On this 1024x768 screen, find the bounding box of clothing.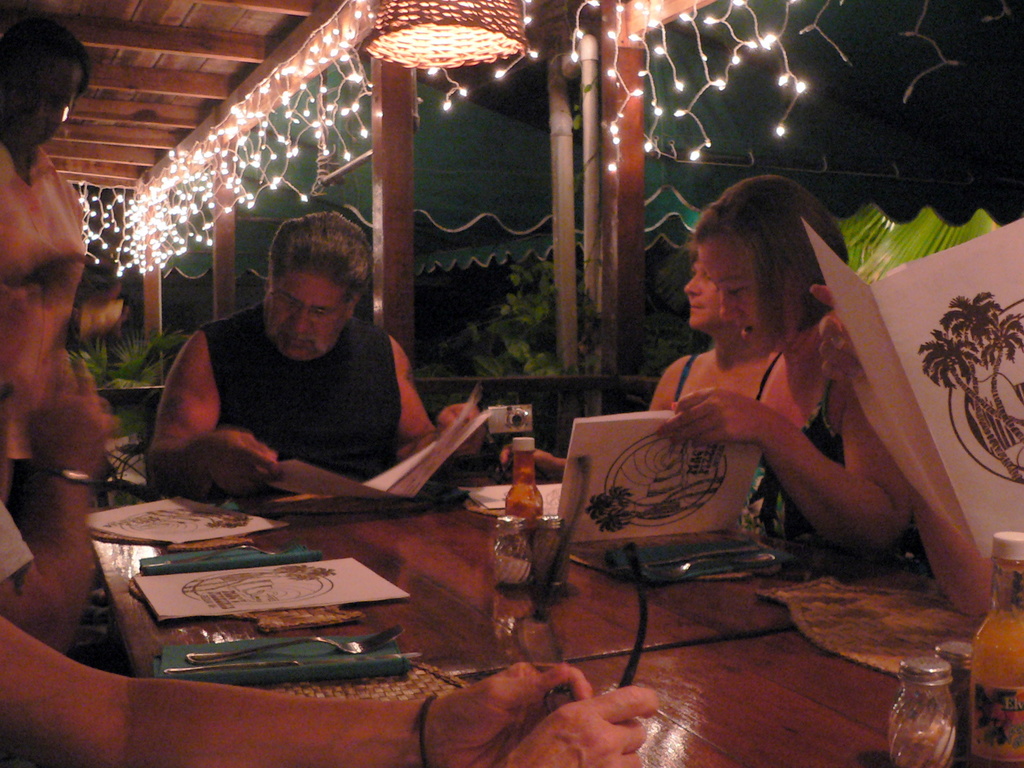
Bounding box: pyautogui.locateOnScreen(207, 312, 397, 489).
